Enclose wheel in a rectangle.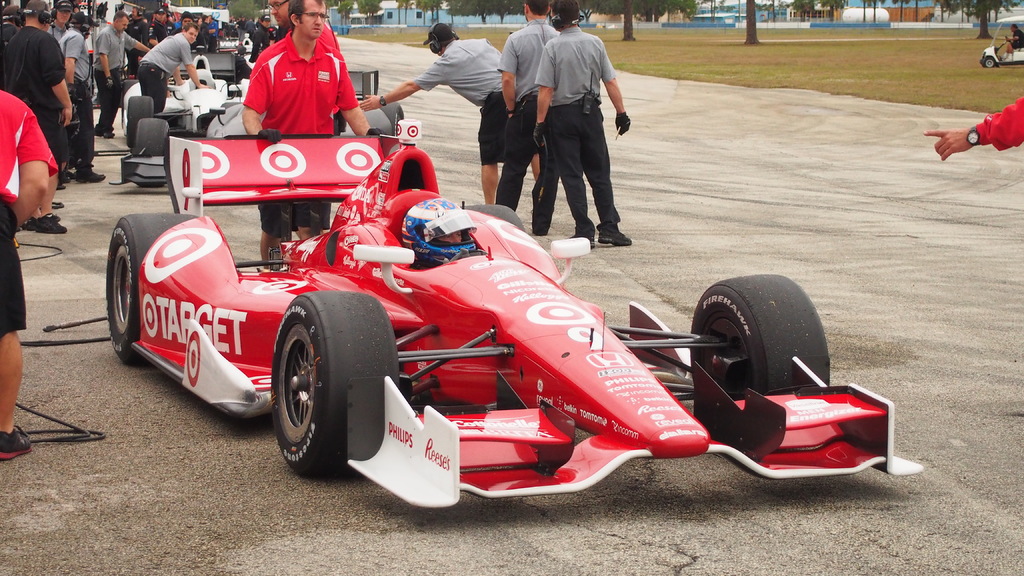
l=135, t=118, r=169, b=187.
